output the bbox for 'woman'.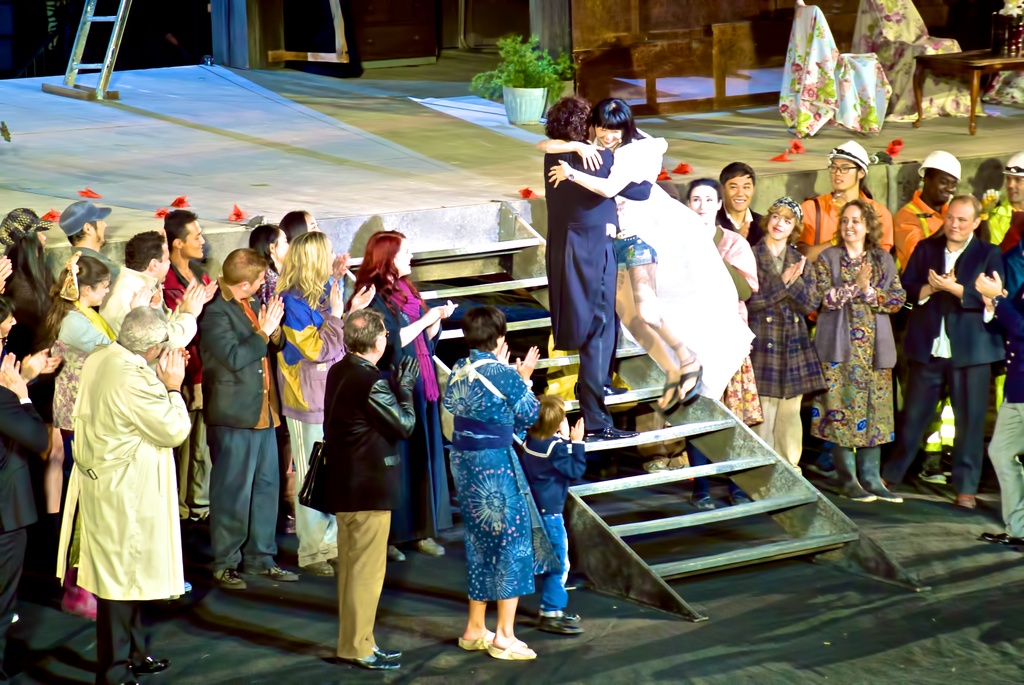
bbox=(684, 182, 767, 517).
